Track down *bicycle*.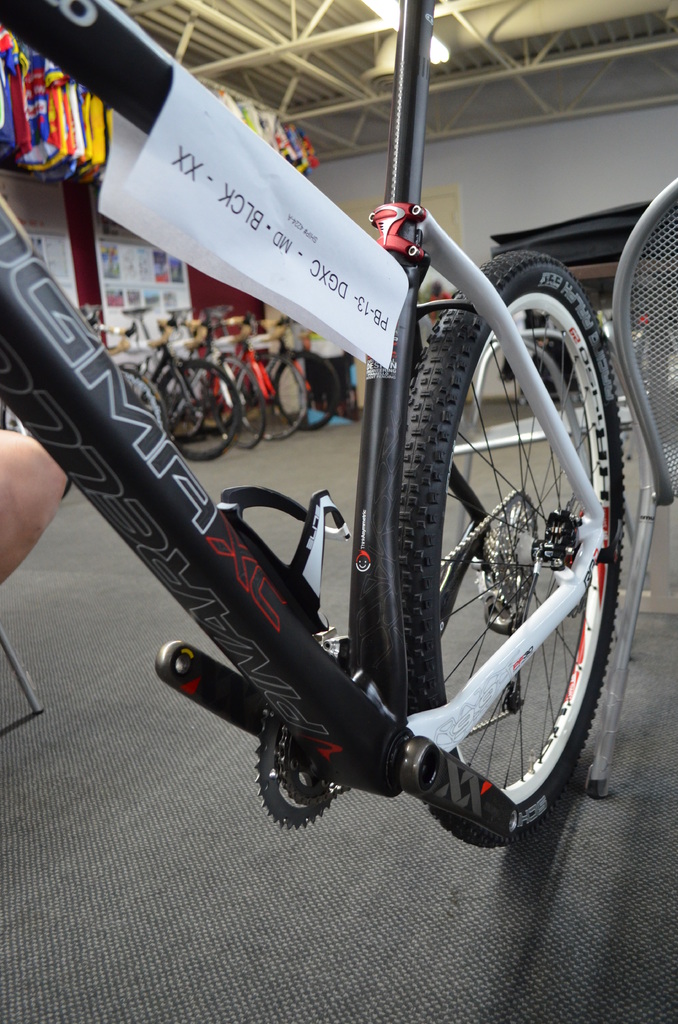
Tracked to [0,28,672,896].
